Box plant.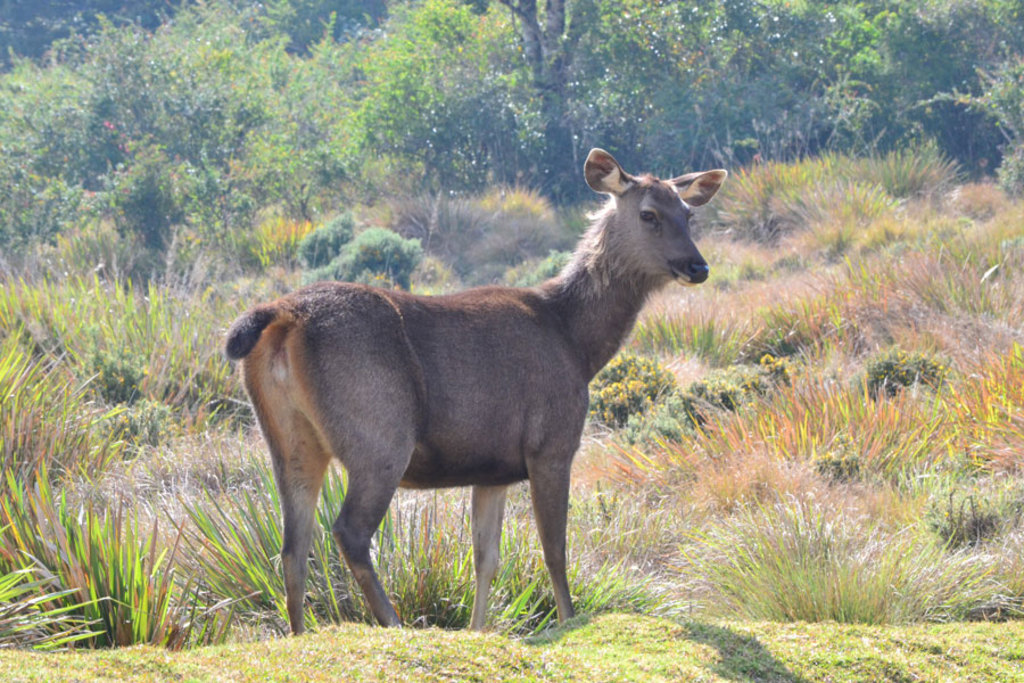
pyautogui.locateOnScreen(620, 184, 1023, 682).
